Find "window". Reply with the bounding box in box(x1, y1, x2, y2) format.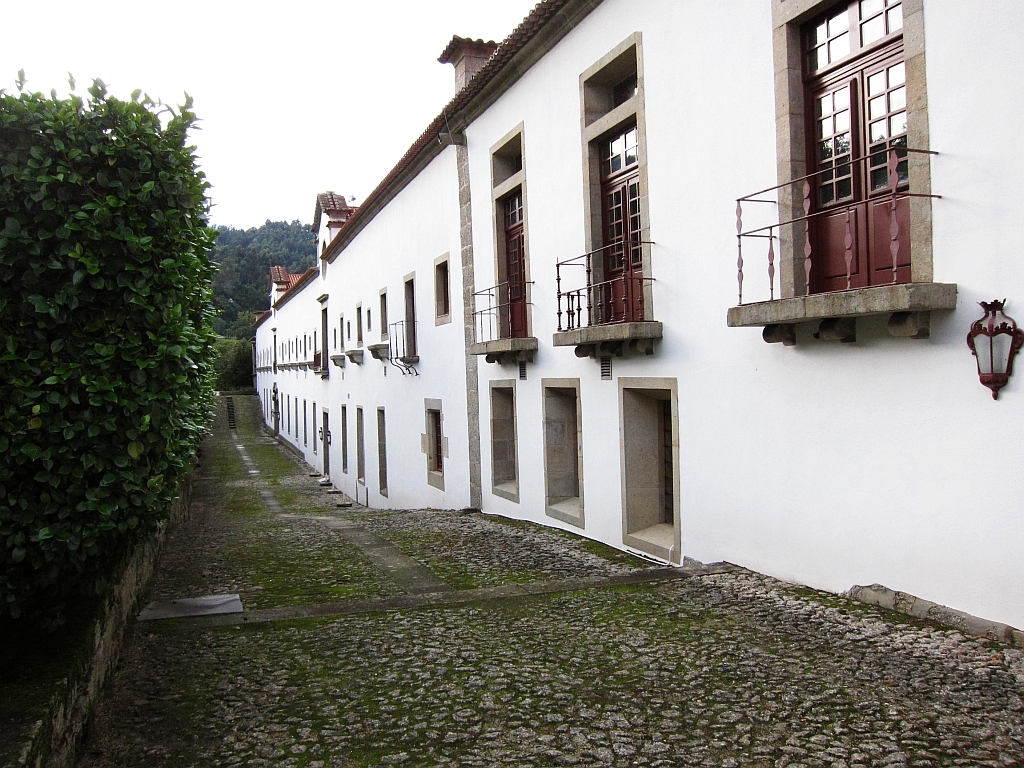
box(425, 397, 447, 490).
